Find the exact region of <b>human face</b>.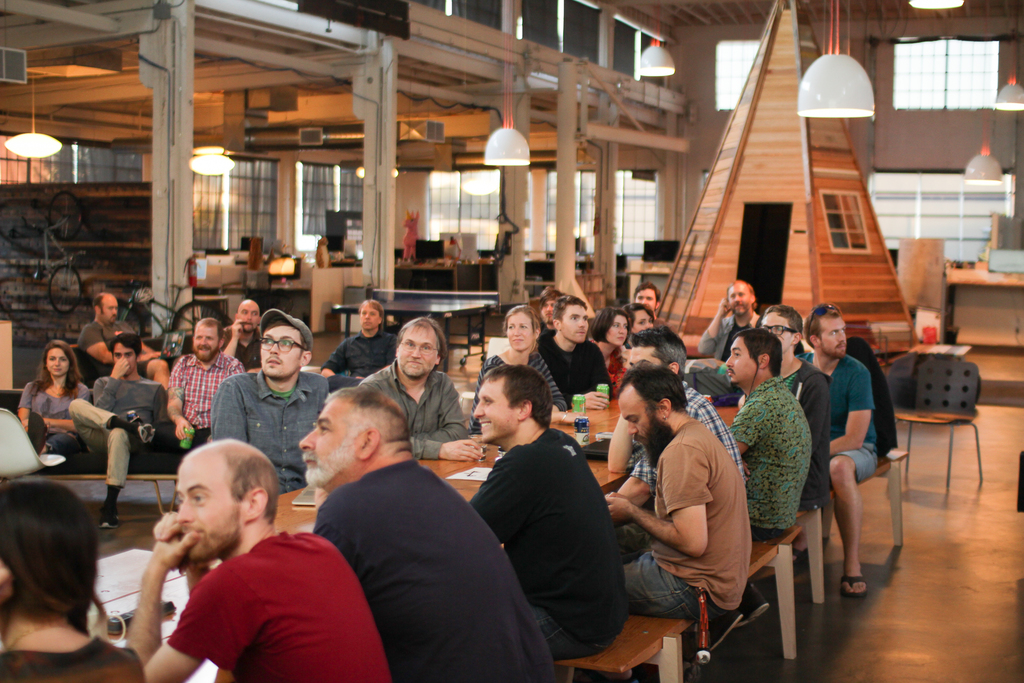
Exact region: [262, 325, 308, 385].
